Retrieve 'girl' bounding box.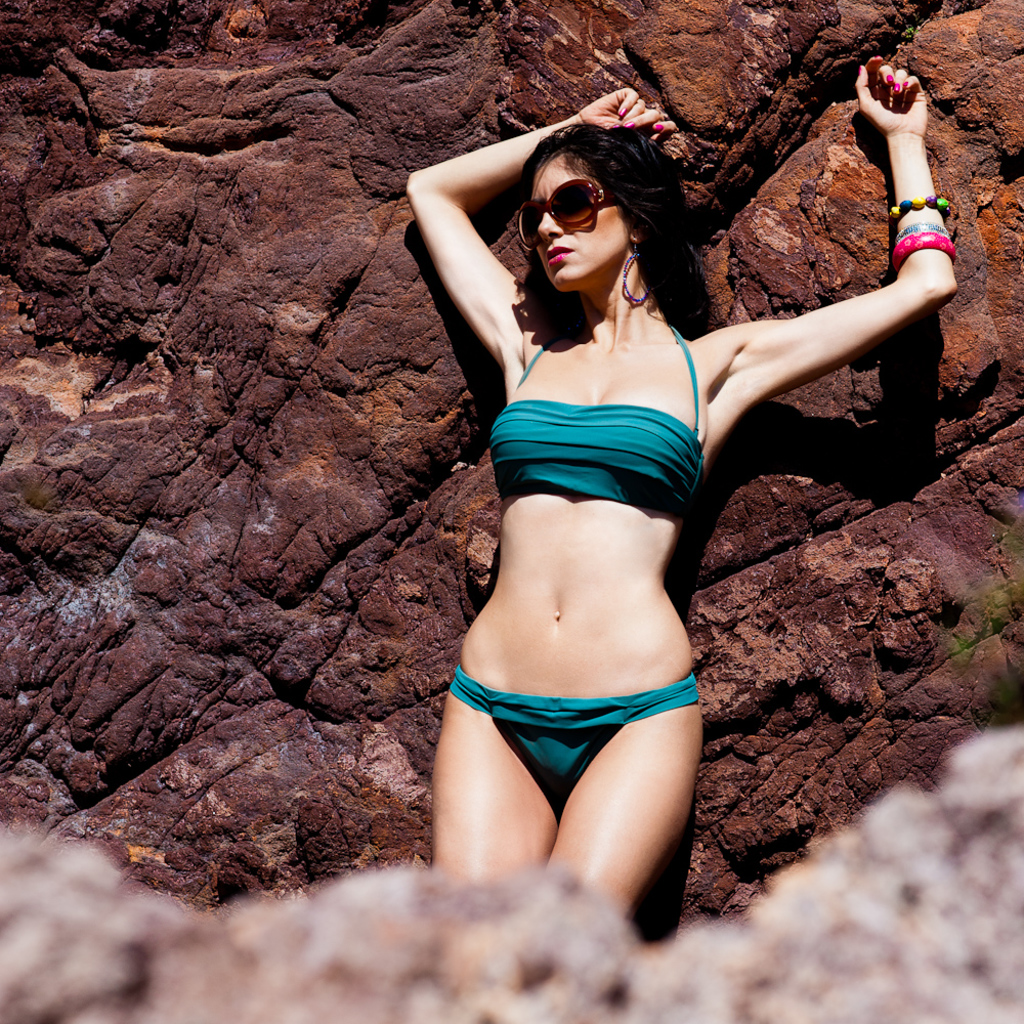
Bounding box: <bbox>399, 56, 958, 908</bbox>.
